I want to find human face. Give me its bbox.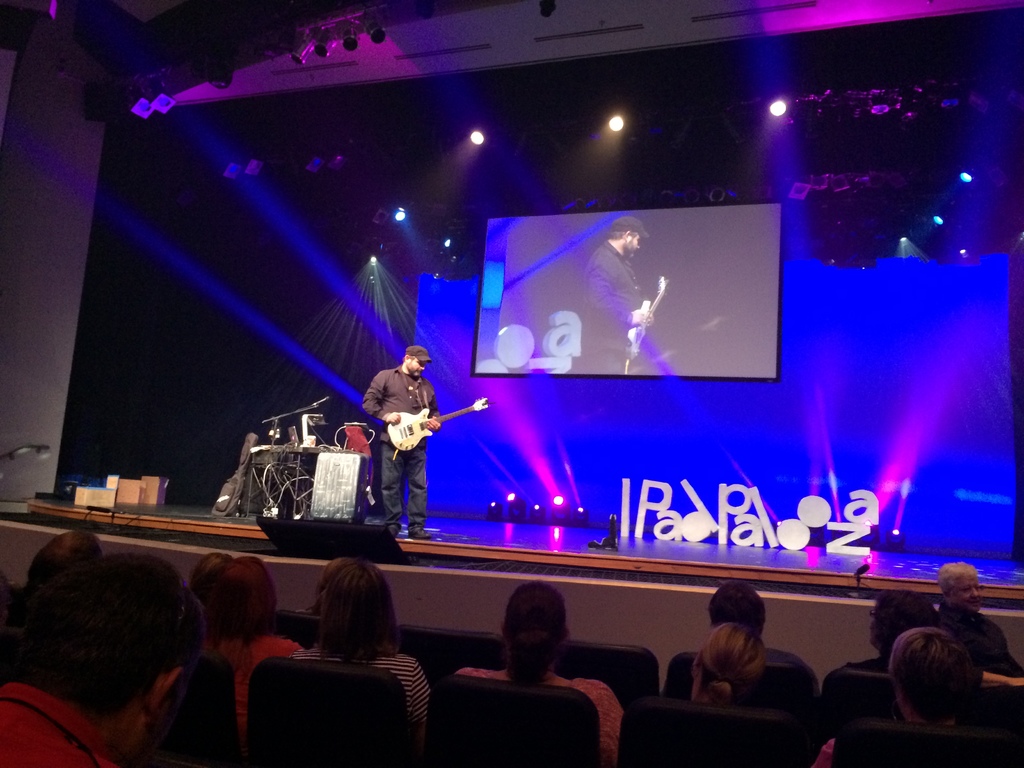
BBox(620, 225, 643, 262).
